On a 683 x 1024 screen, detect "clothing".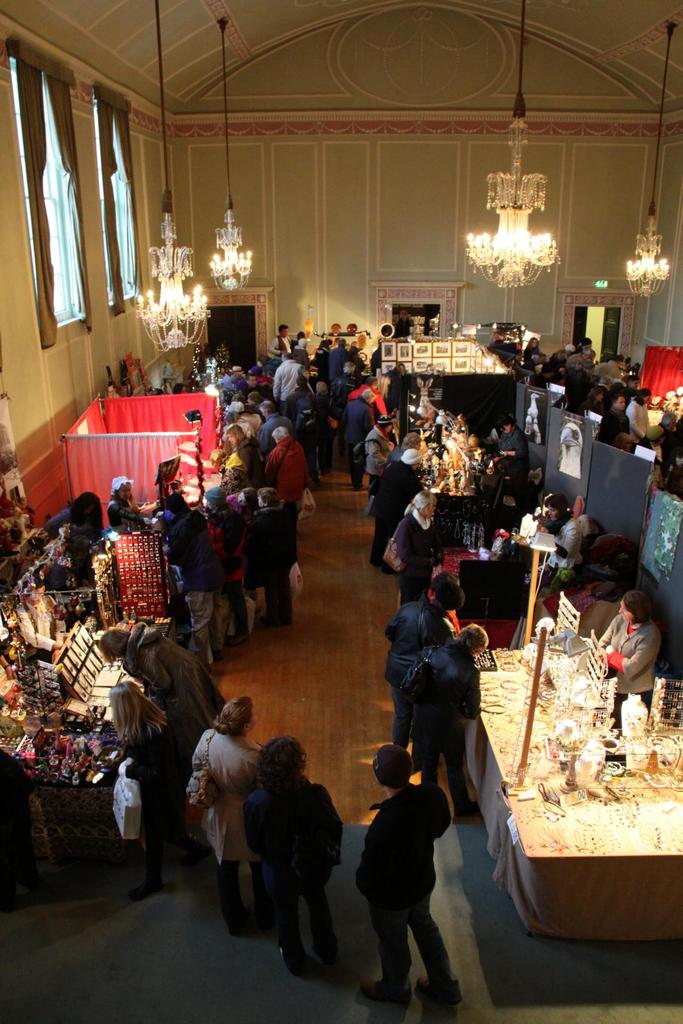
[left=355, top=788, right=449, bottom=989].
